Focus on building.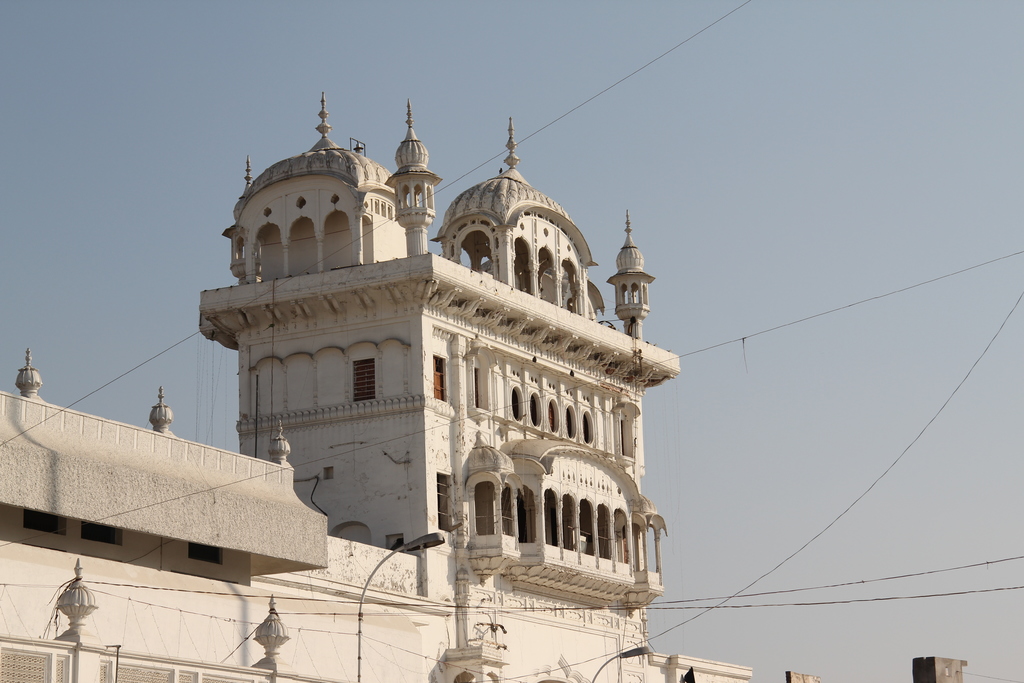
Focused at Rect(0, 92, 756, 682).
